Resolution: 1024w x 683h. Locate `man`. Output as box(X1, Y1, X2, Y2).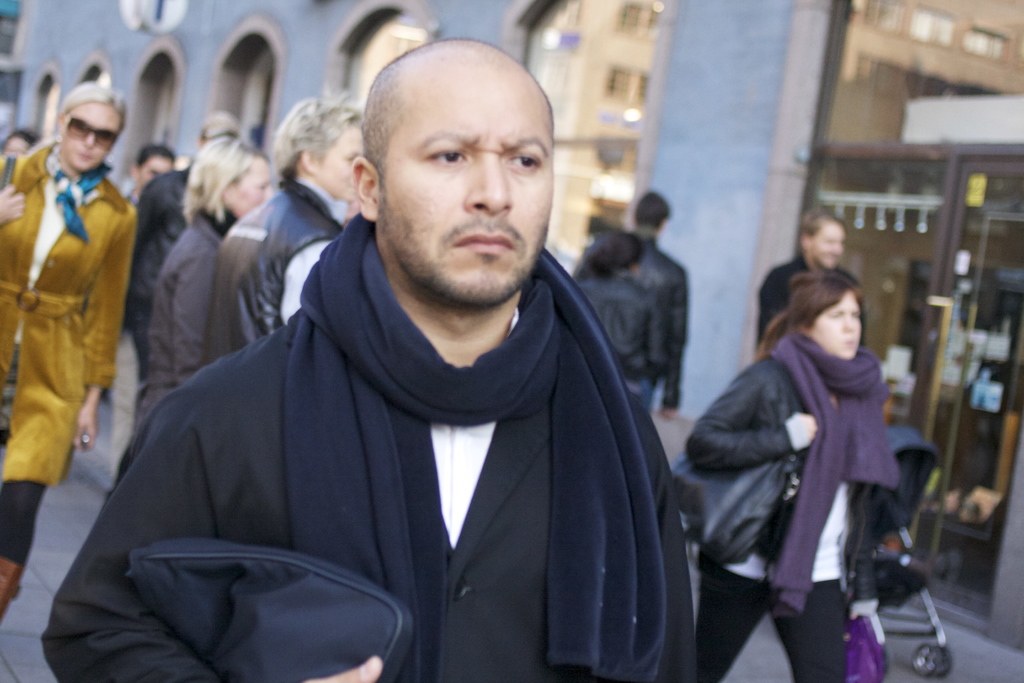
box(204, 79, 356, 374).
